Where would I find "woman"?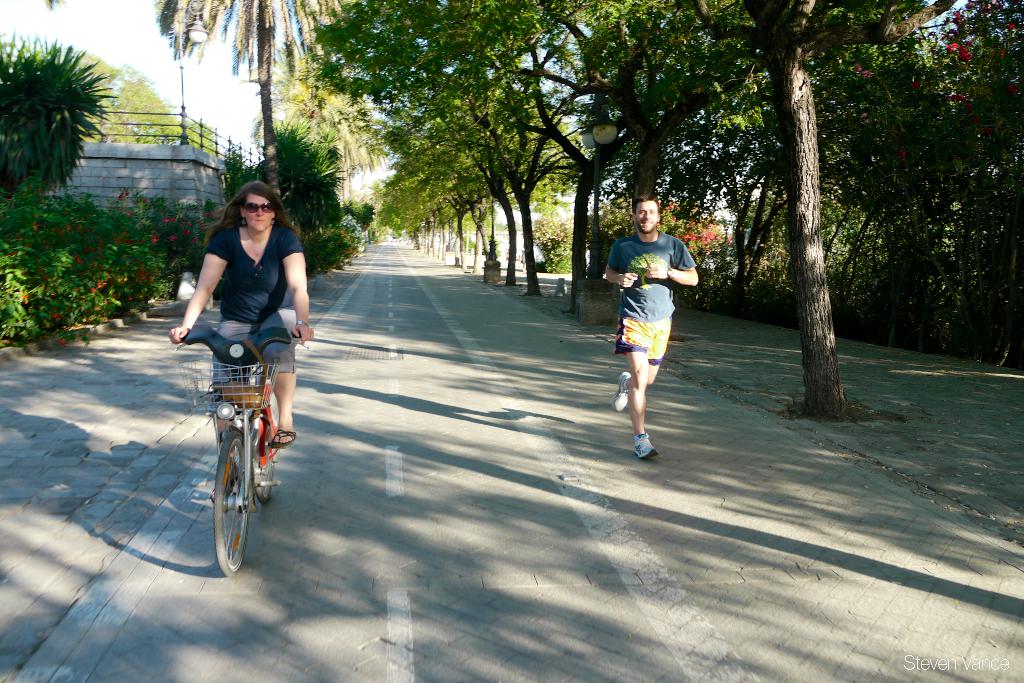
At bbox(177, 183, 307, 483).
